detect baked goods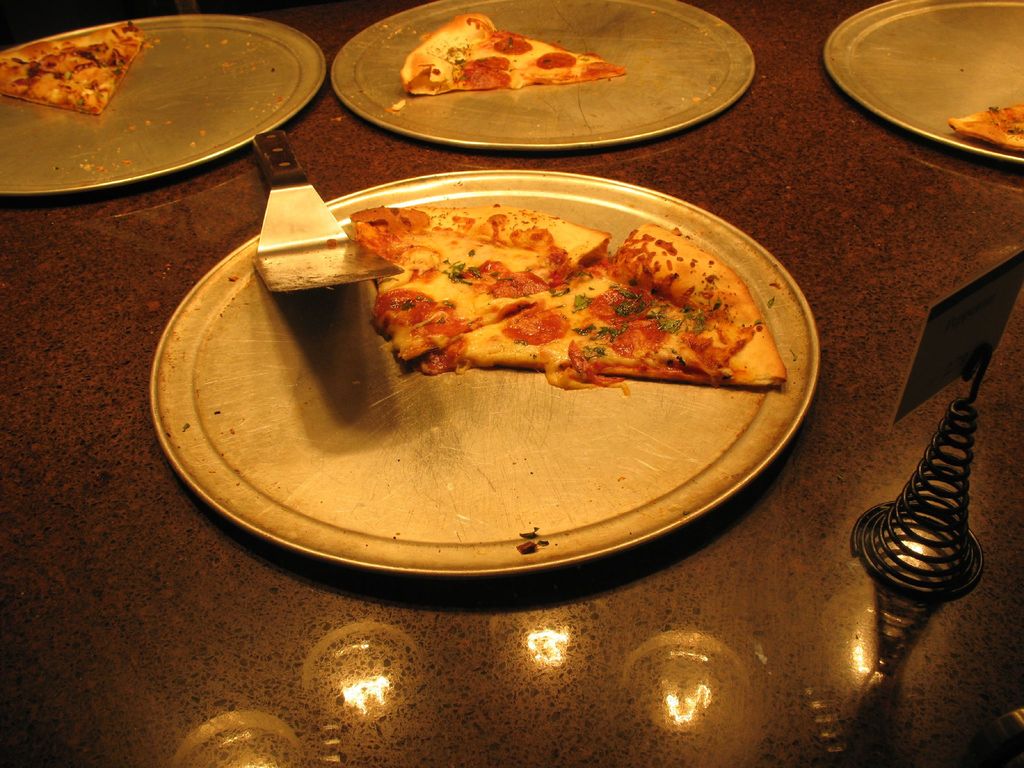
(948, 100, 1023, 154)
